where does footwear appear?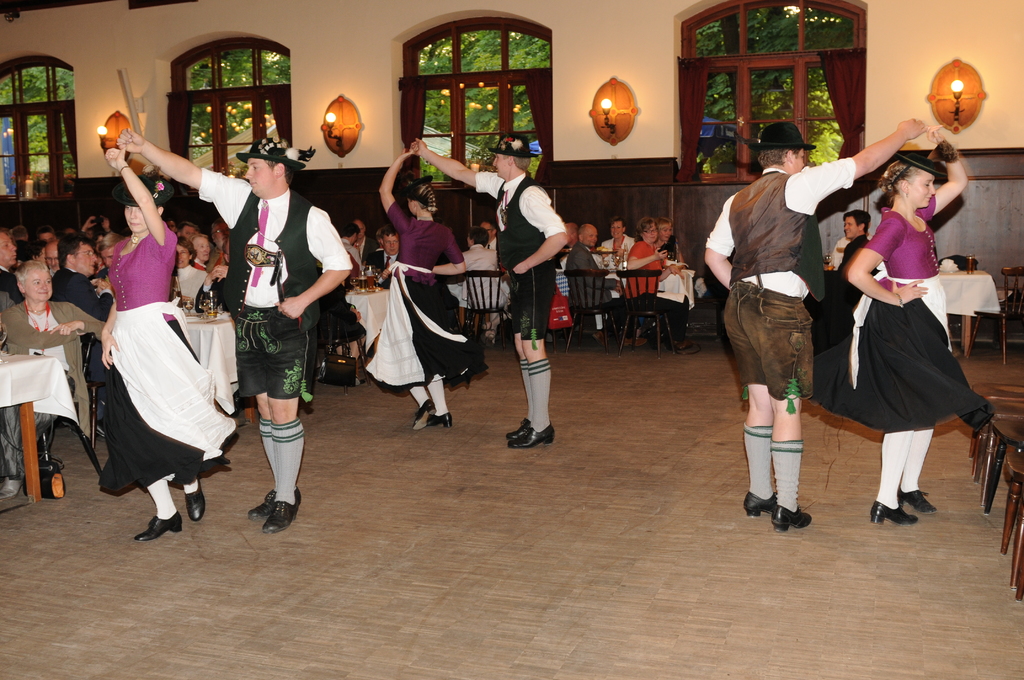
Appears at (x1=771, y1=500, x2=812, y2=531).
